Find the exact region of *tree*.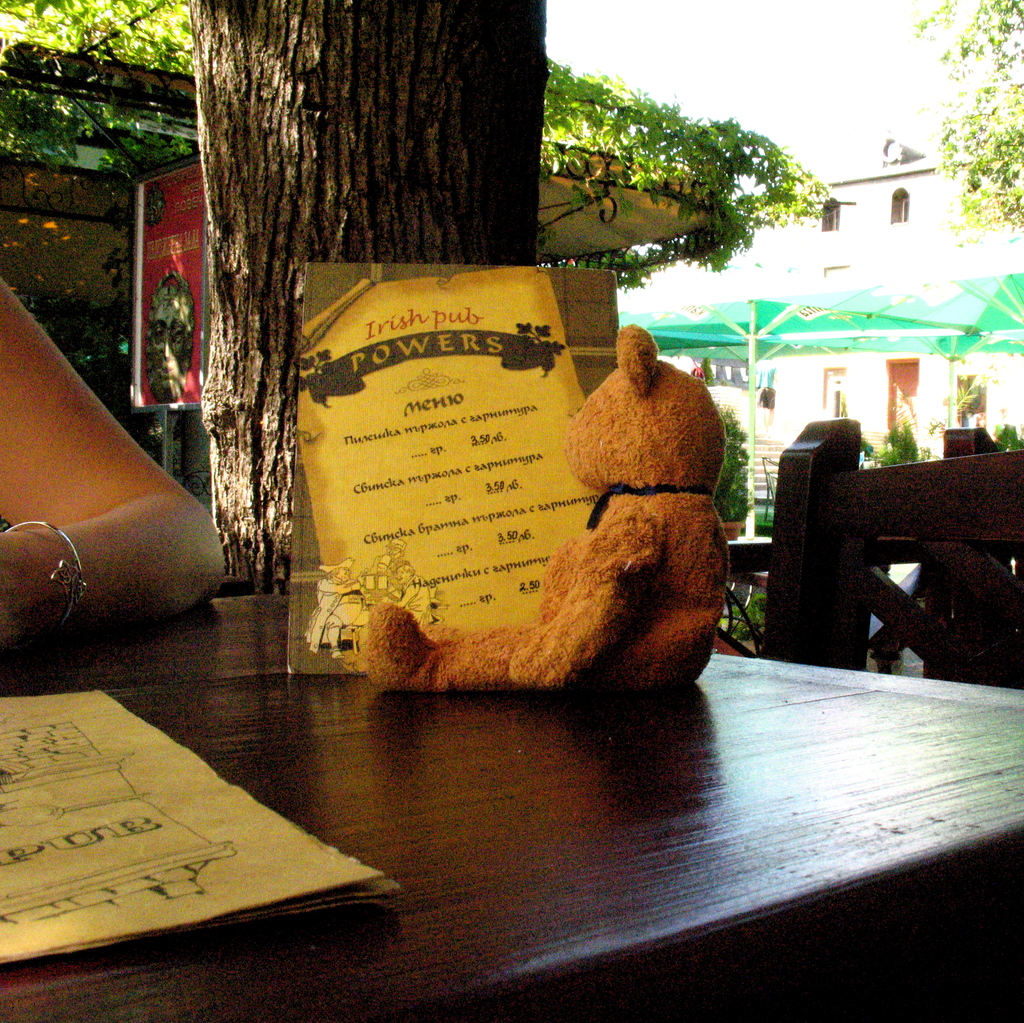
Exact region: select_region(882, 0, 1023, 233).
